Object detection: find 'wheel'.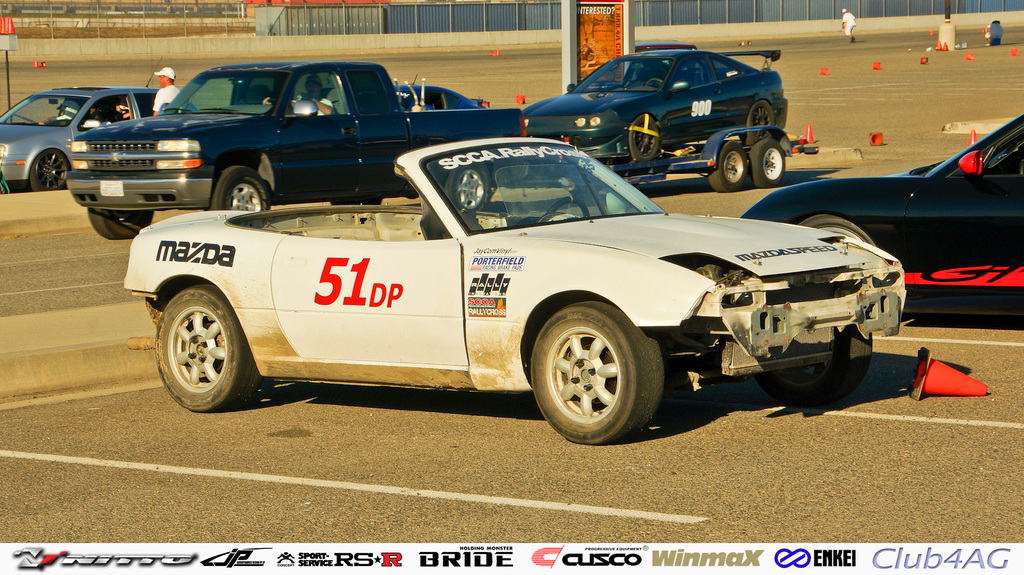
crop(799, 214, 876, 245).
